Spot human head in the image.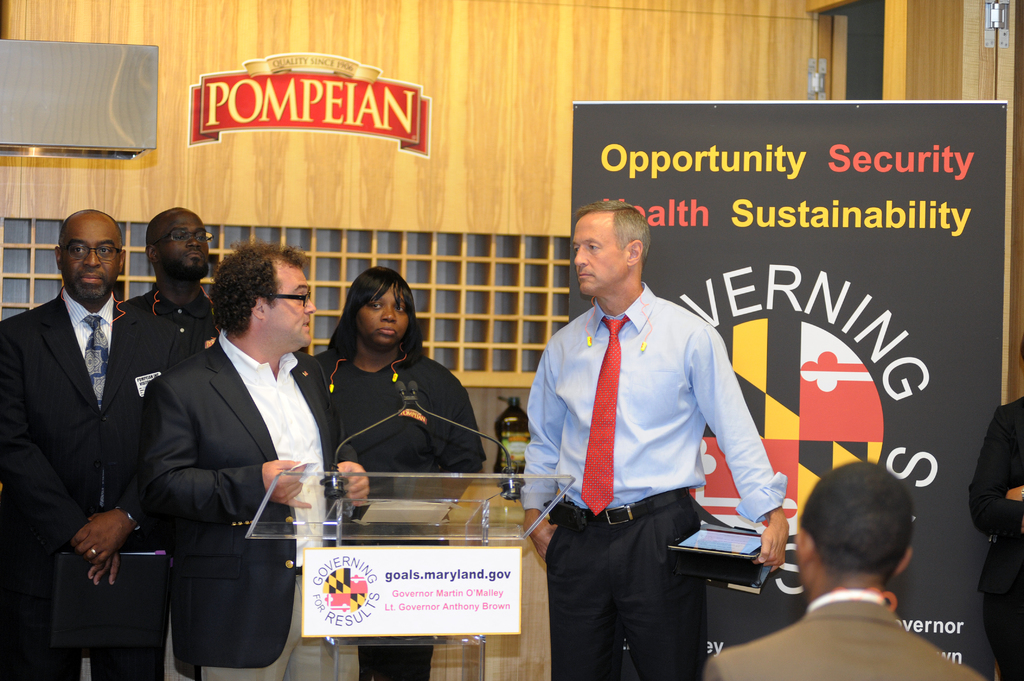
human head found at detection(336, 273, 417, 359).
